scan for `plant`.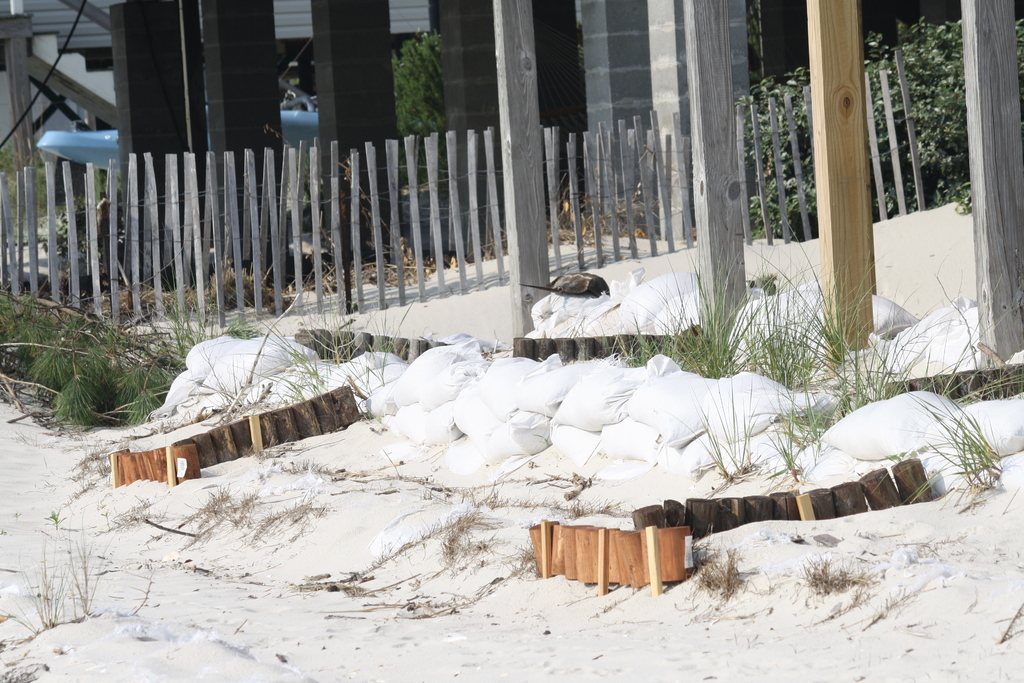
Scan result: crop(394, 26, 449, 185).
